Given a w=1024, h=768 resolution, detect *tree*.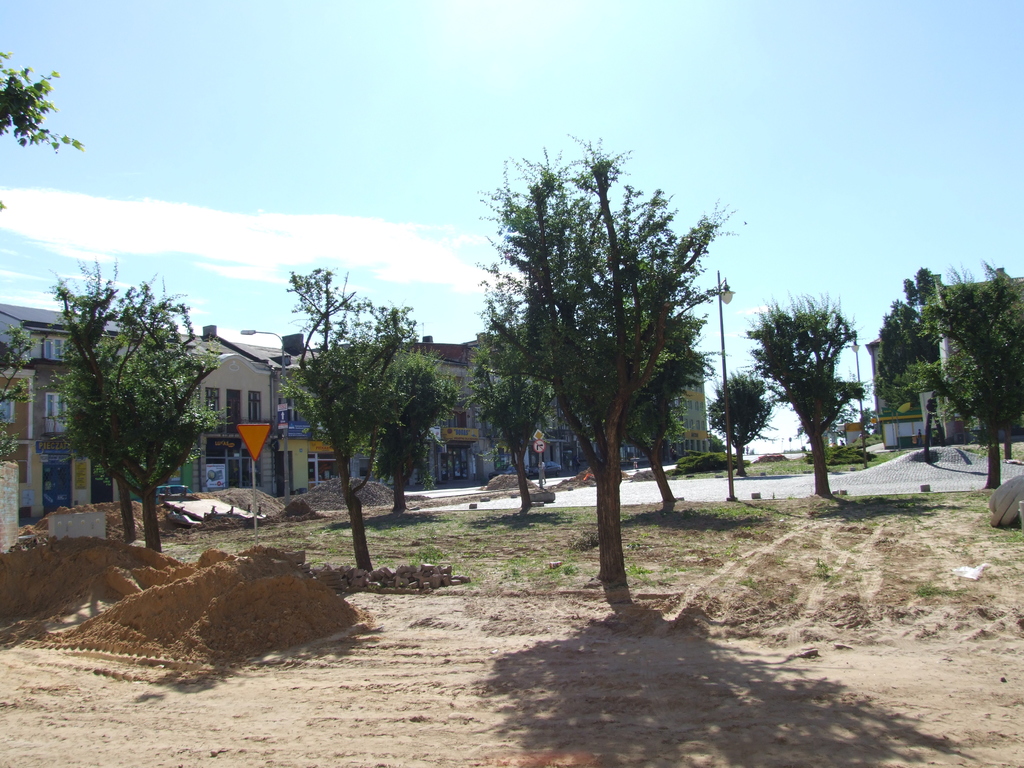
<region>747, 291, 872, 495</region>.
